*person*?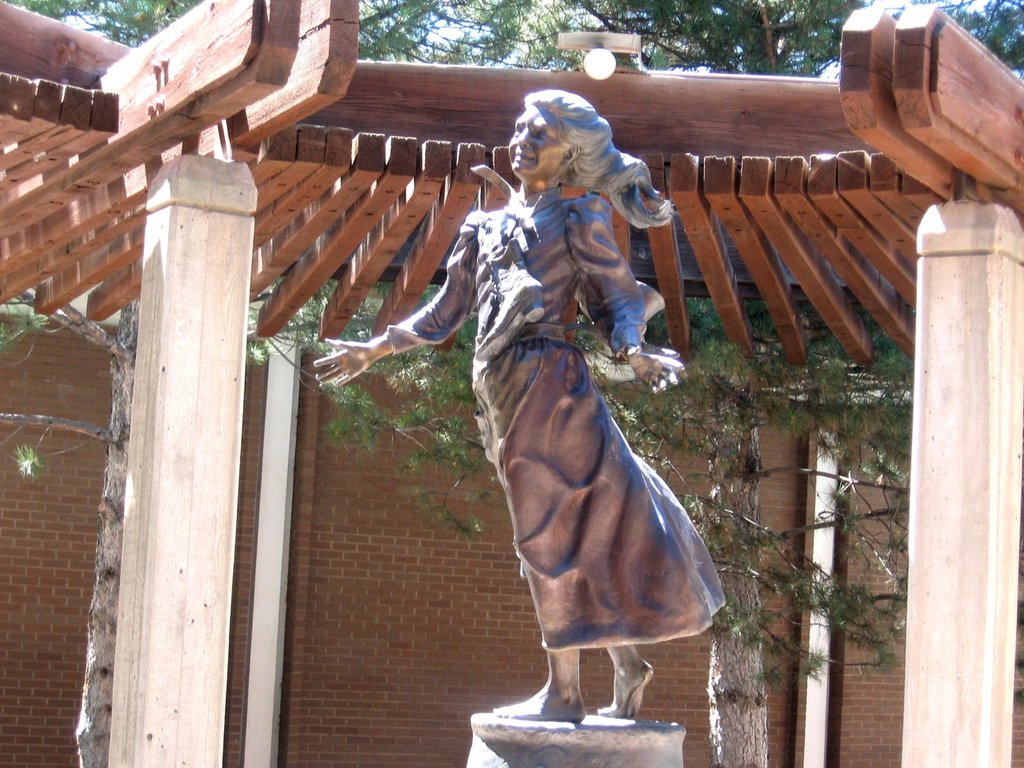
[x1=312, y1=85, x2=733, y2=719]
